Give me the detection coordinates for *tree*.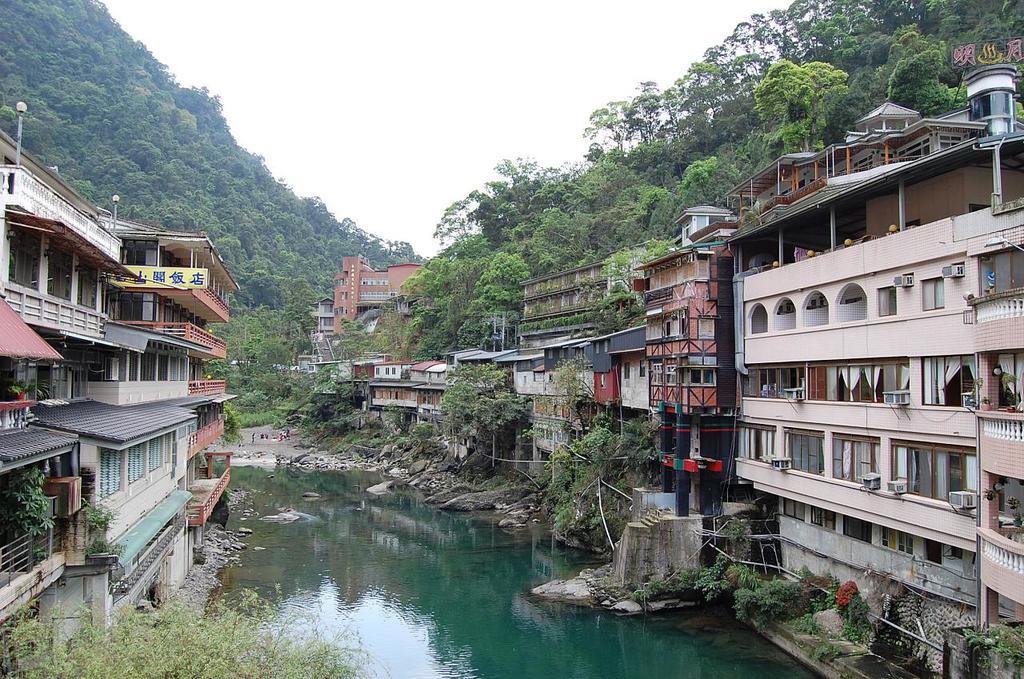
660/72/686/139.
